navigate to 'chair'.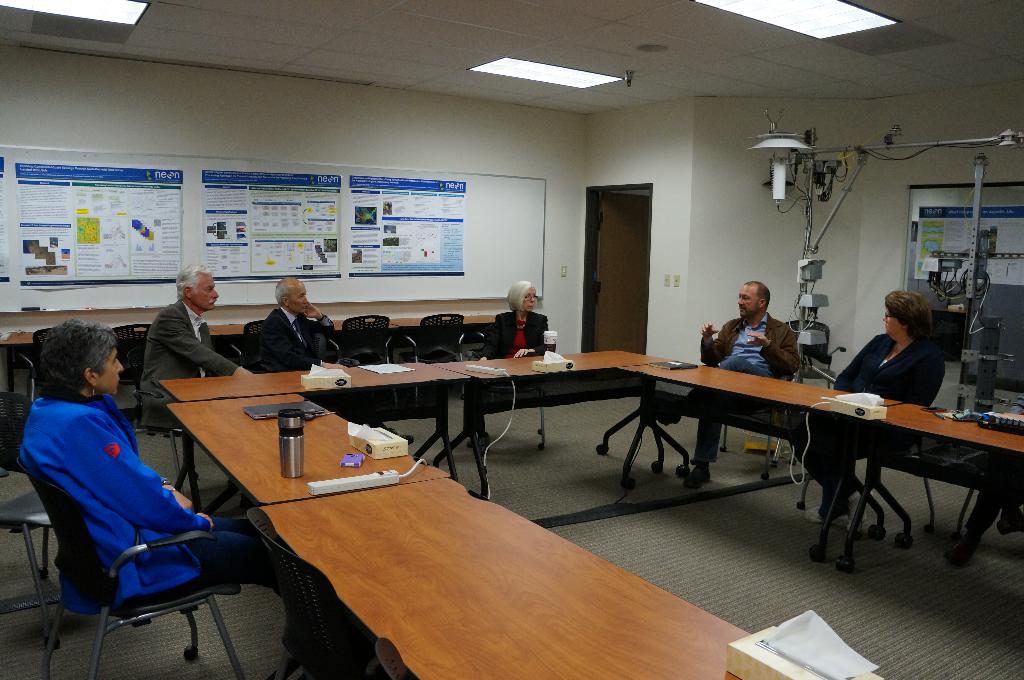
Navigation target: bbox=(15, 455, 248, 679).
